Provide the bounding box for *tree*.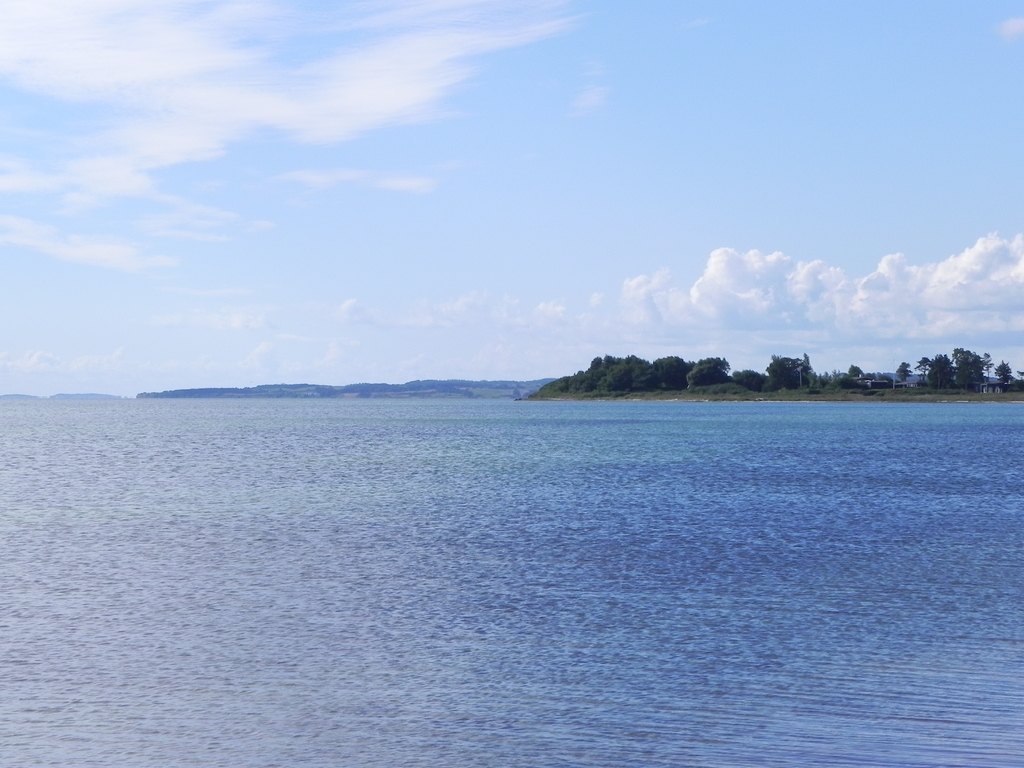
box(890, 358, 913, 379).
